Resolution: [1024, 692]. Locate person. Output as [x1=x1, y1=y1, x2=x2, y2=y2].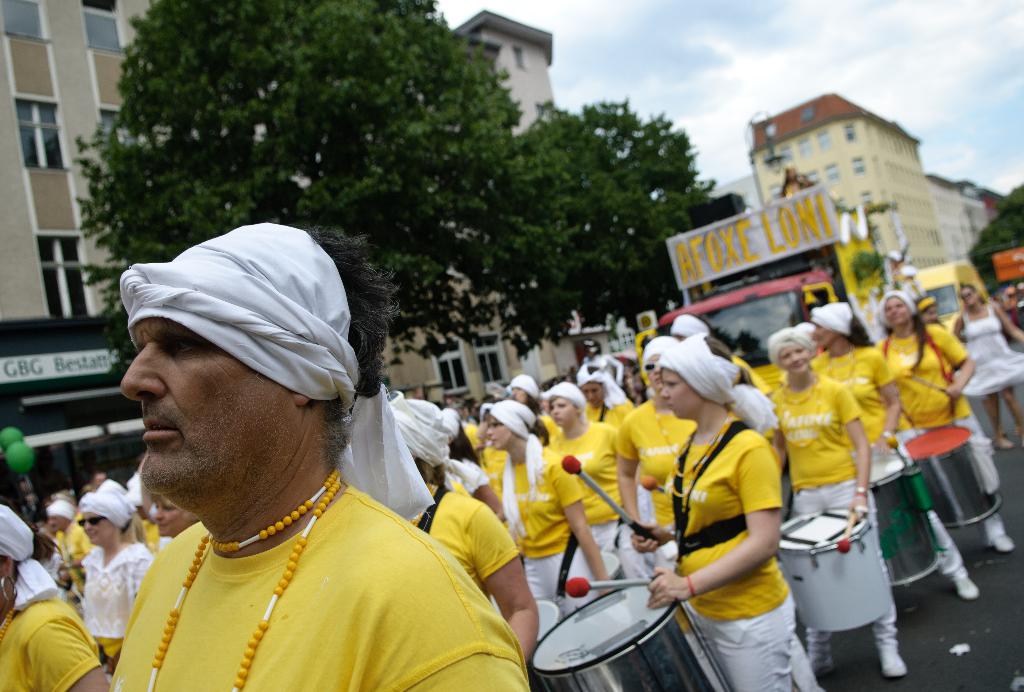
[x1=812, y1=293, x2=980, y2=597].
